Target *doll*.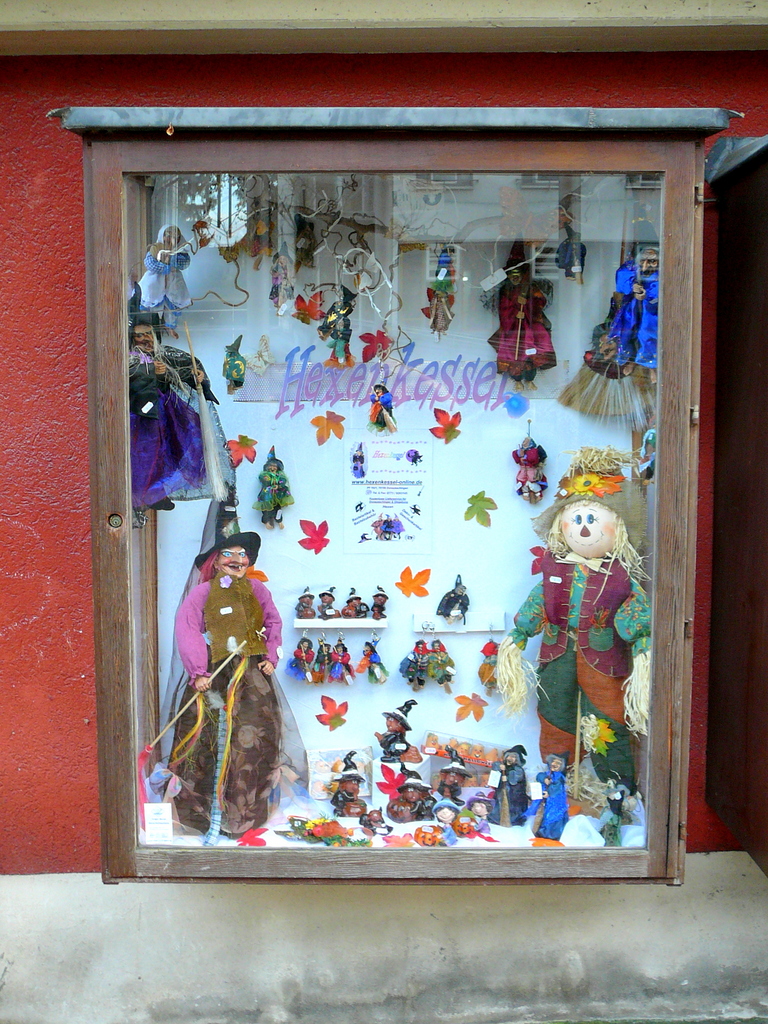
Target region: x1=530 y1=751 x2=572 y2=832.
